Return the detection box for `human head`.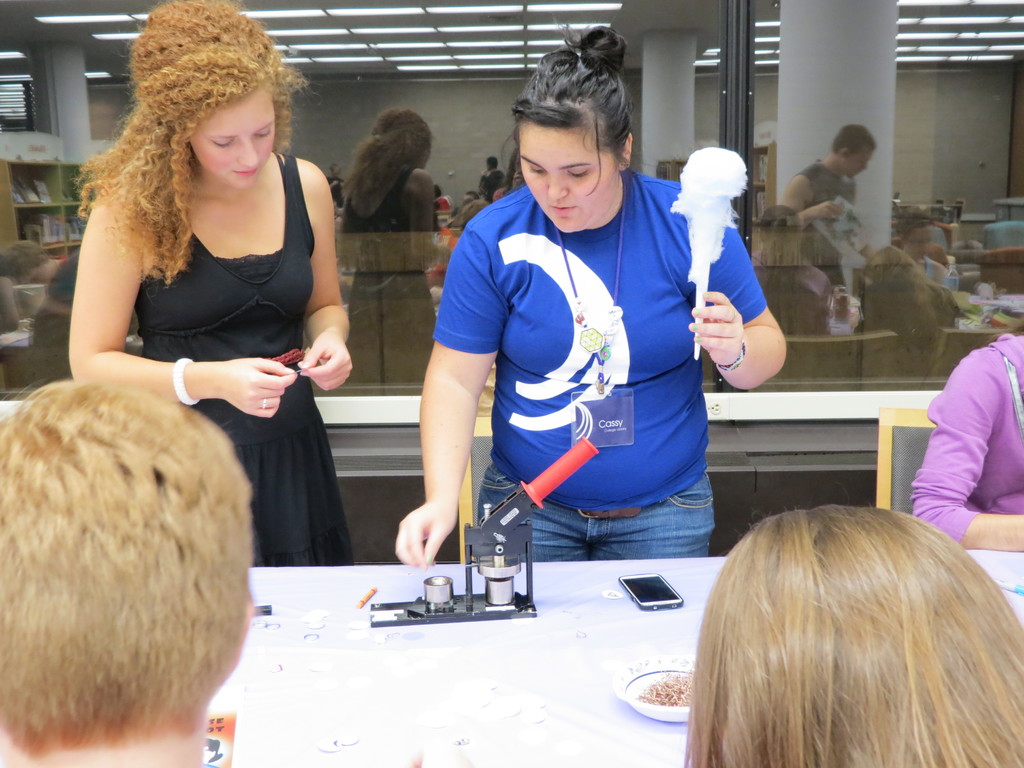
[left=861, top=248, right=915, bottom=285].
